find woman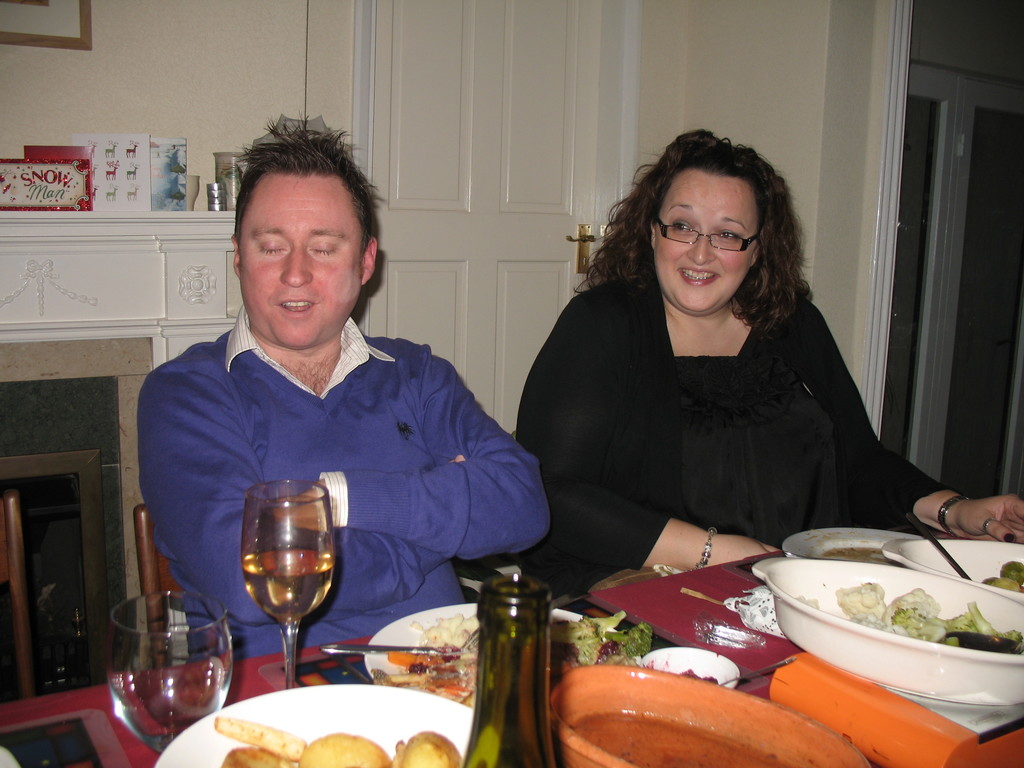
box(518, 139, 935, 606)
